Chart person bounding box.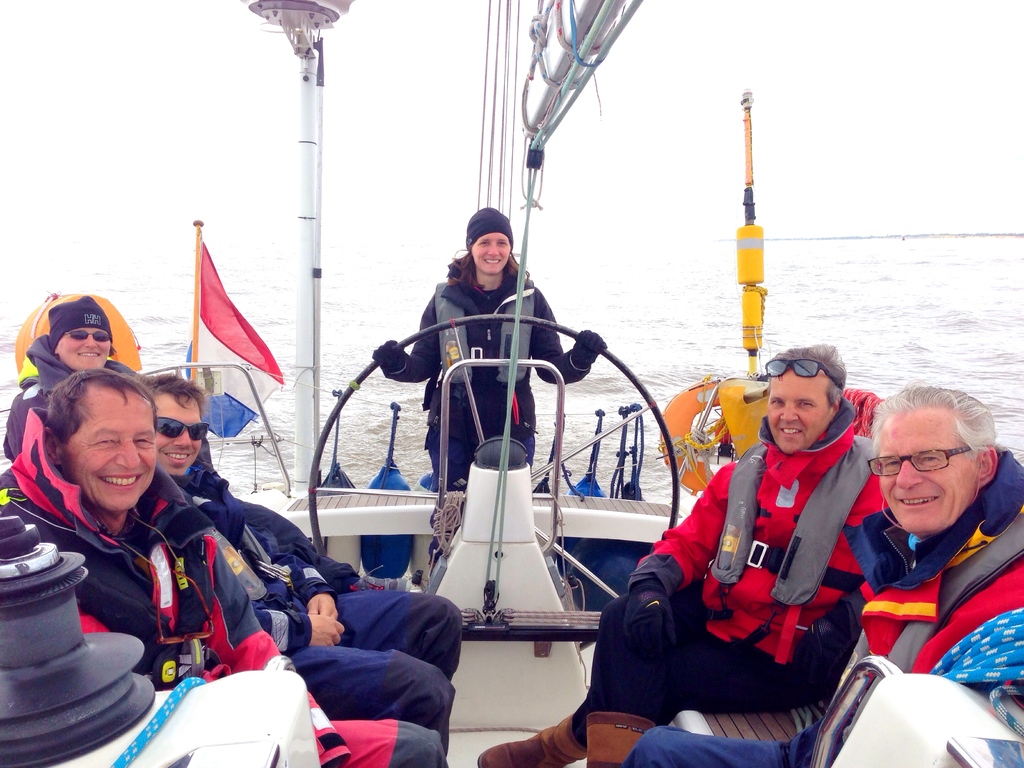
Charted: bbox=(3, 294, 214, 466).
